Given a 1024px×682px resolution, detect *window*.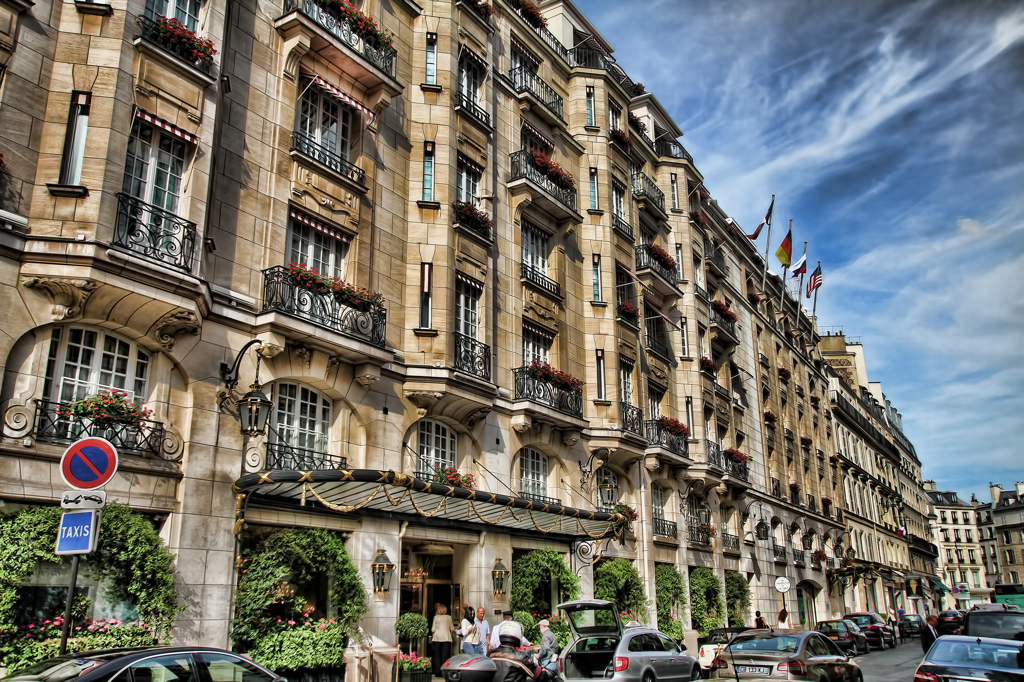
detection(619, 358, 632, 429).
